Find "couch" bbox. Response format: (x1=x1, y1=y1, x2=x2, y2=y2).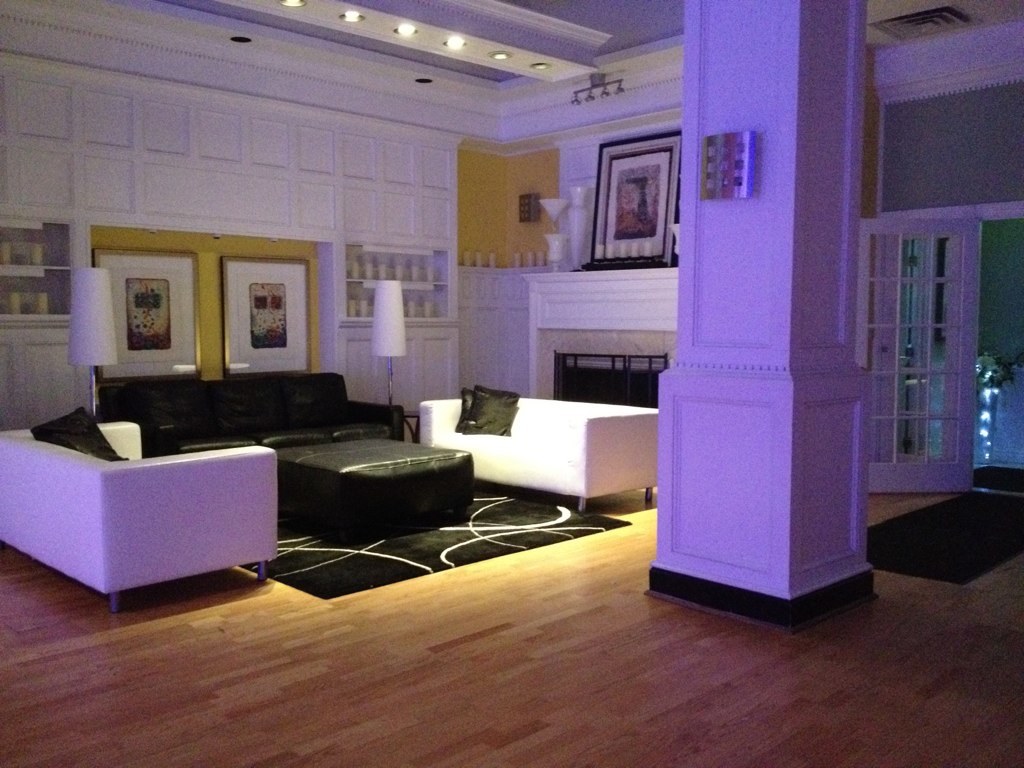
(x1=422, y1=382, x2=666, y2=517).
